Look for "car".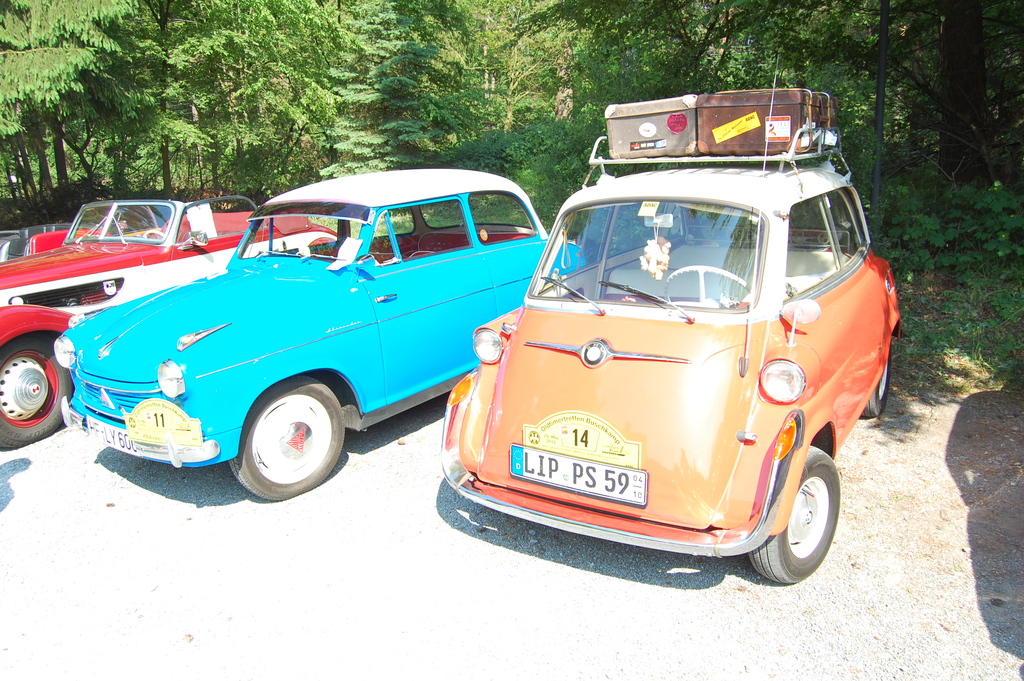
Found: bbox=(449, 120, 896, 579).
